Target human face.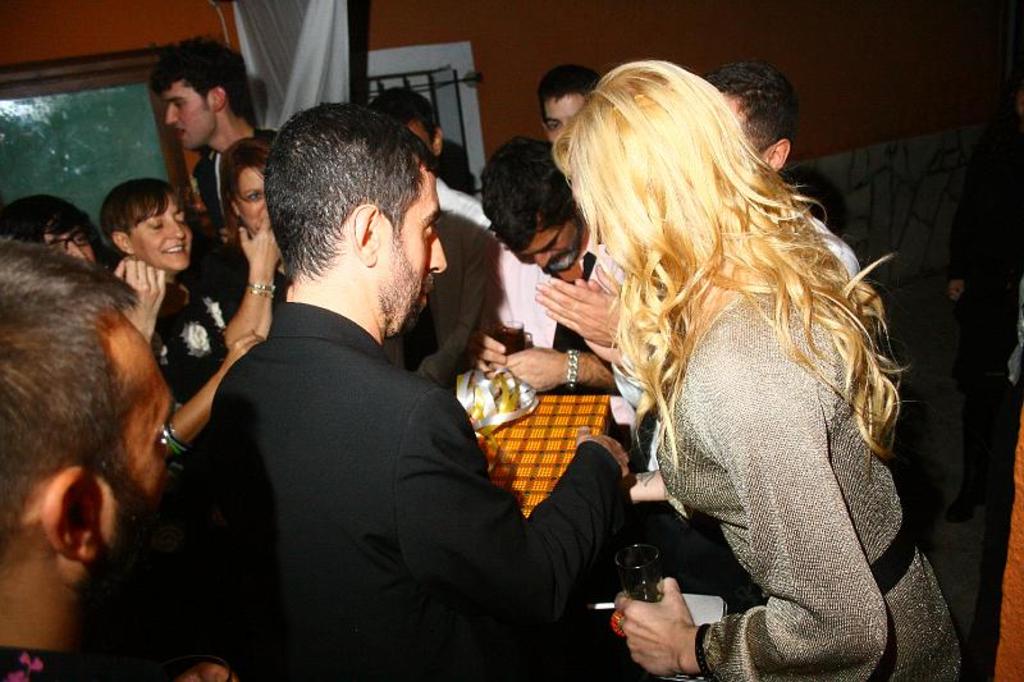
Target region: [381, 171, 449, 329].
